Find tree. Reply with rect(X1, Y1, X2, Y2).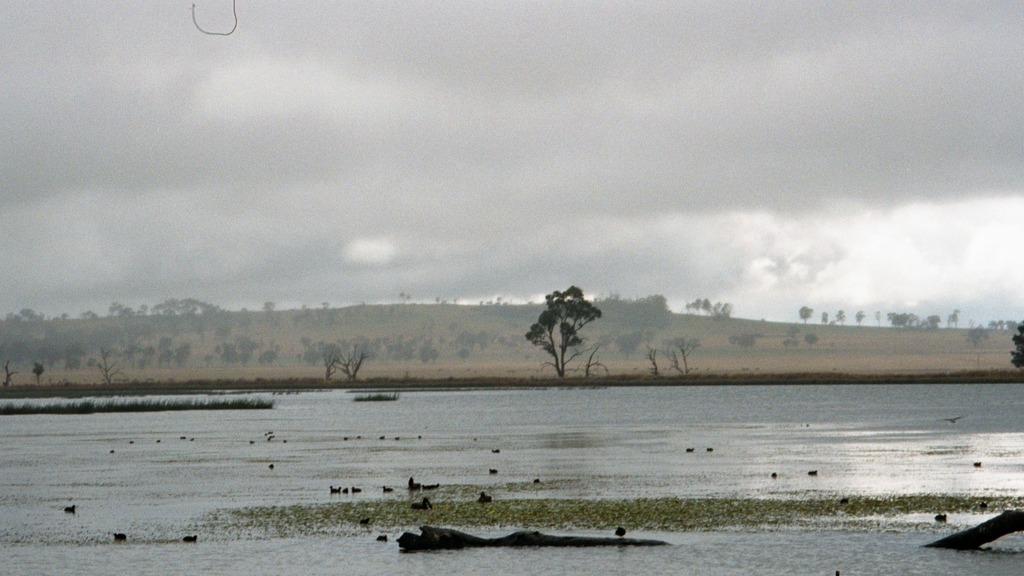
rect(836, 307, 848, 324).
